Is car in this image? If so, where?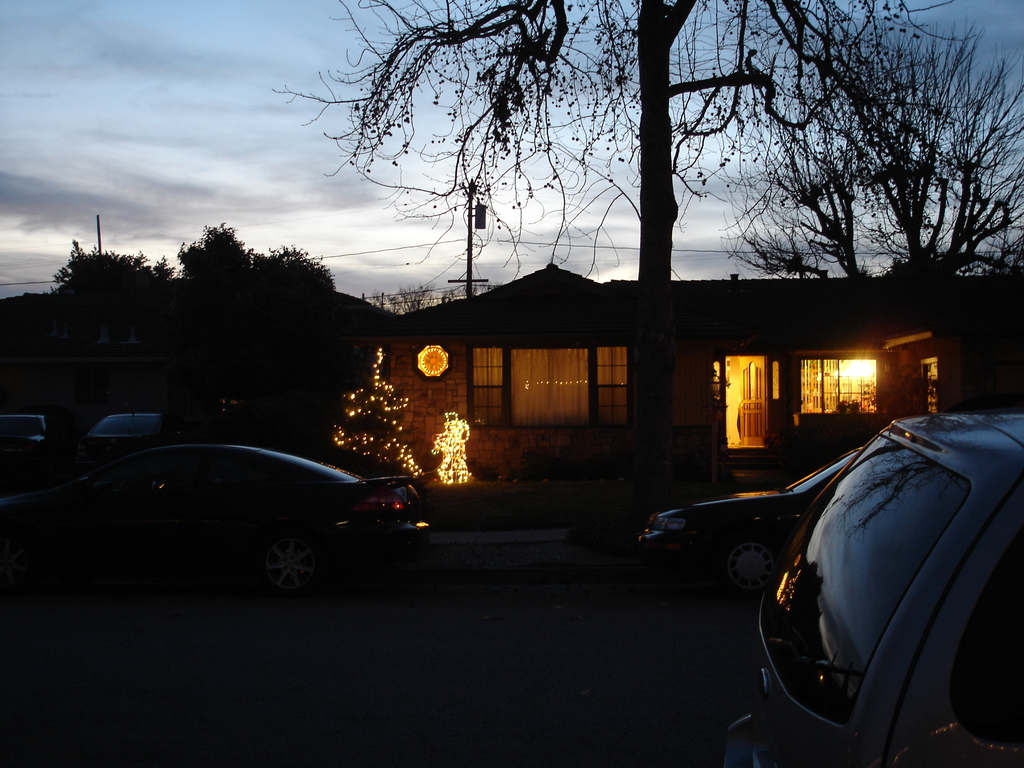
Yes, at crop(0, 441, 429, 609).
